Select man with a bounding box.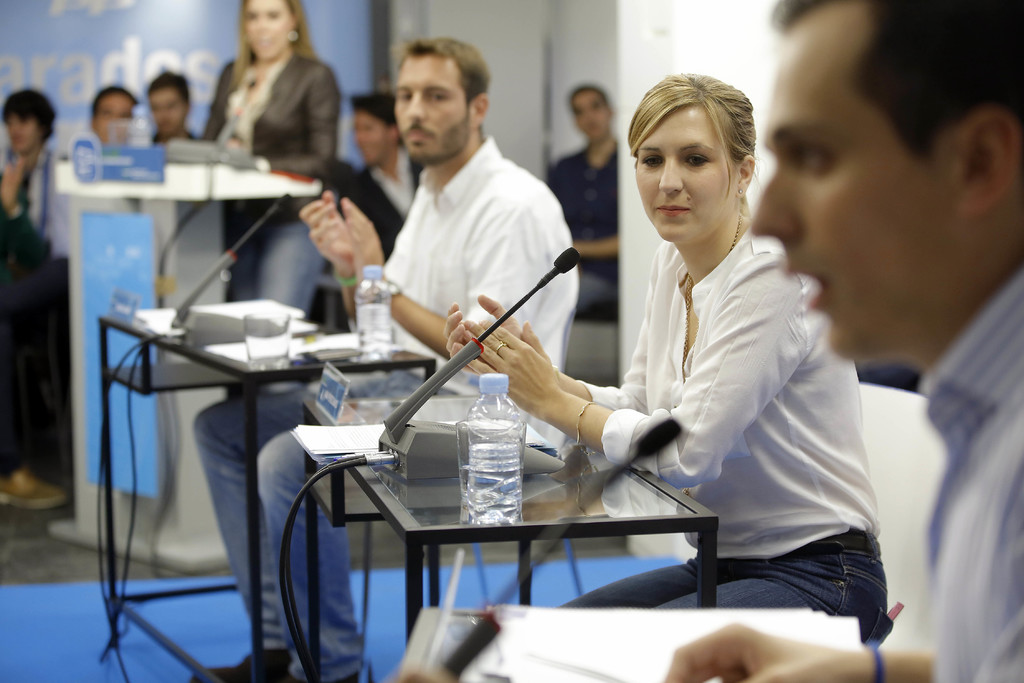
662:0:1023:682.
